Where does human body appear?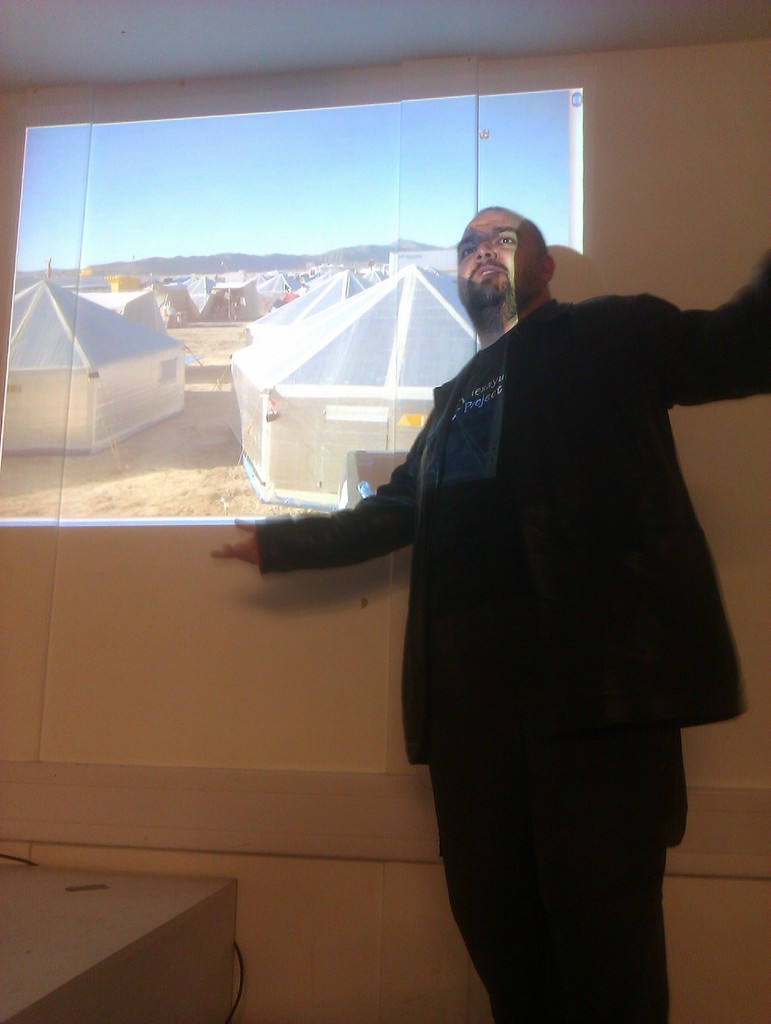
Appears at x1=208, y1=247, x2=770, y2=1023.
